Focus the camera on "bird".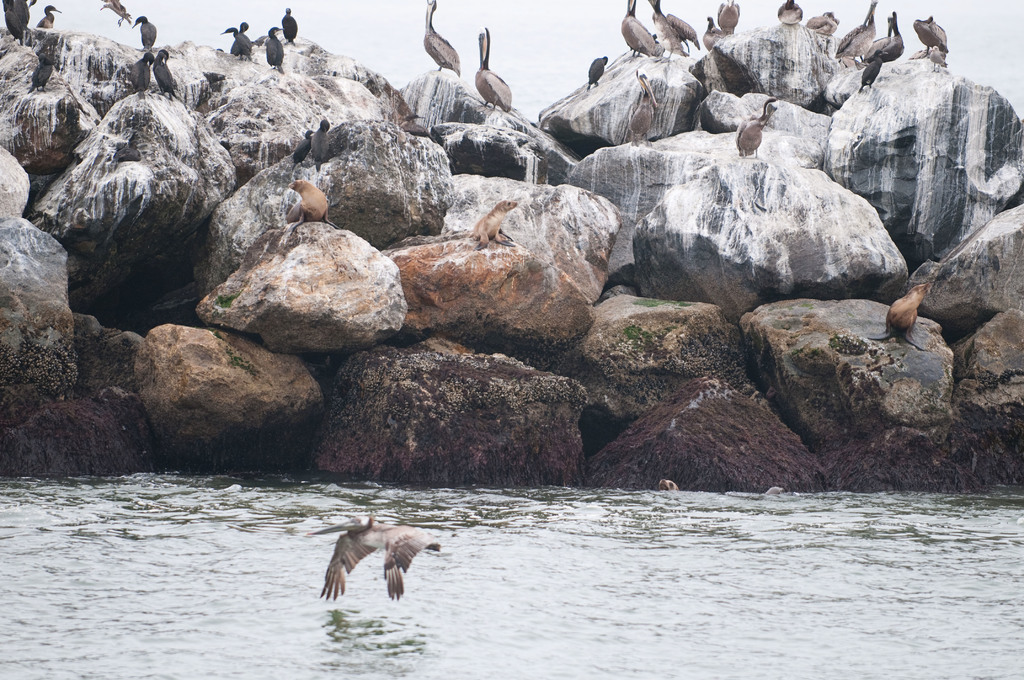
Focus region: box(155, 46, 179, 96).
